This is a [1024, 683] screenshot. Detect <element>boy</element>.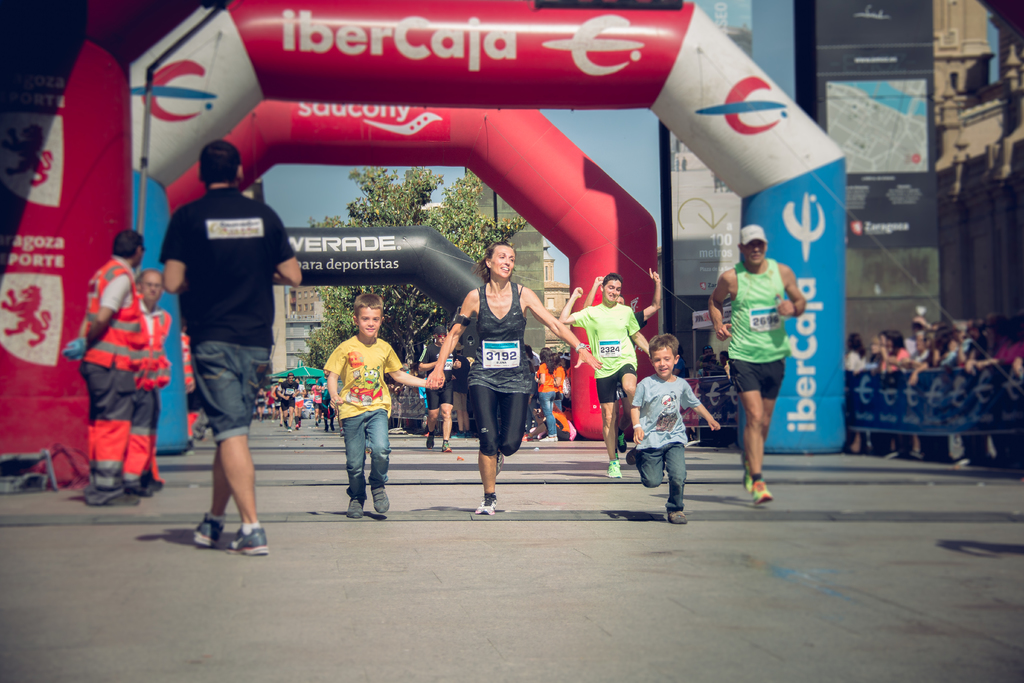
region(323, 290, 440, 518).
